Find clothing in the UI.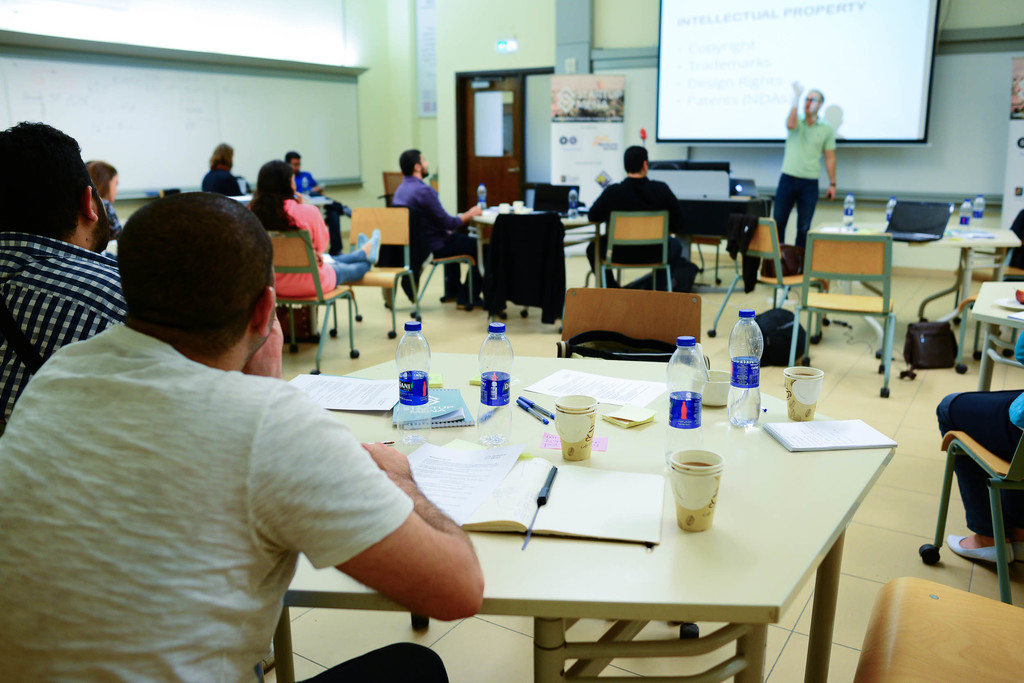
UI element at box=[264, 188, 386, 293].
